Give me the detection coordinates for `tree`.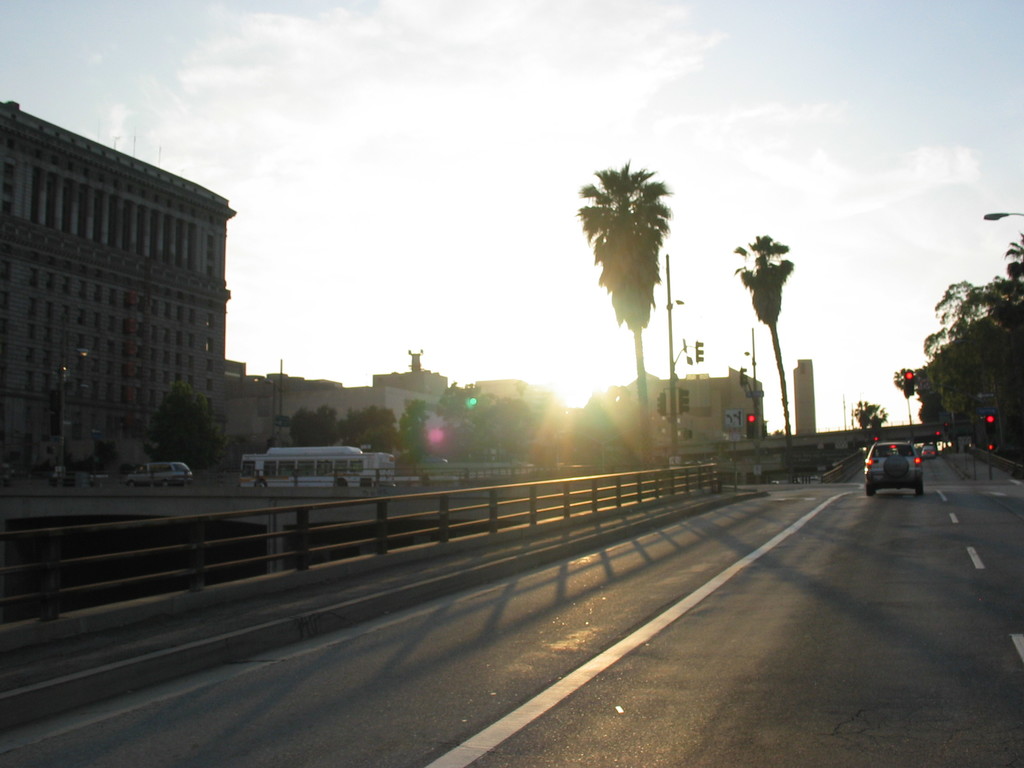
{"left": 895, "top": 368, "right": 914, "bottom": 424}.
